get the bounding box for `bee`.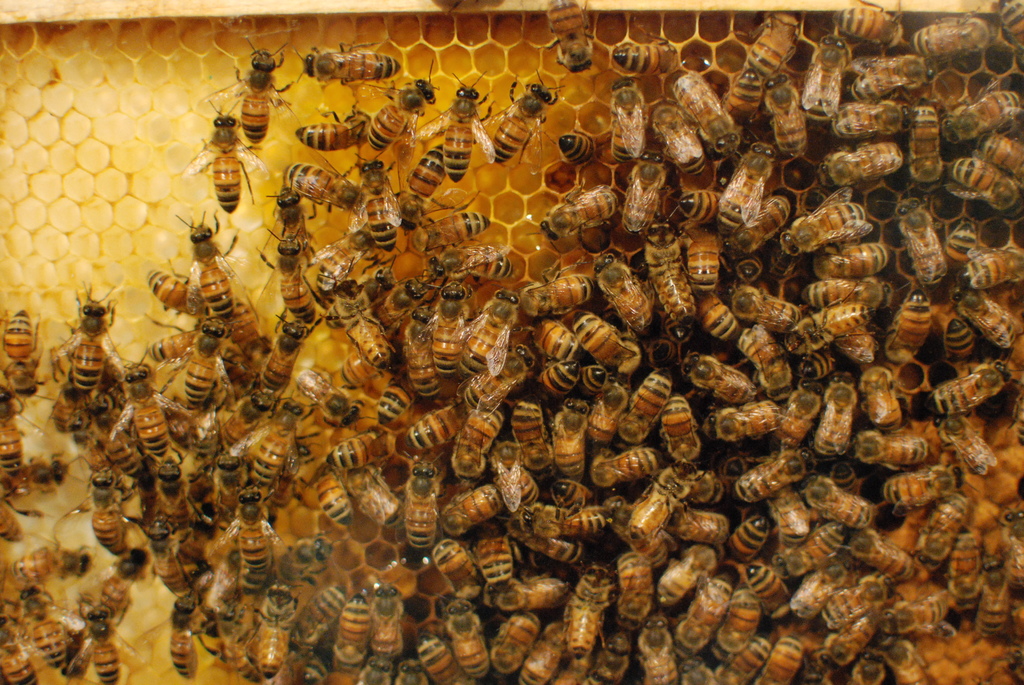
[left=132, top=510, right=191, bottom=597].
